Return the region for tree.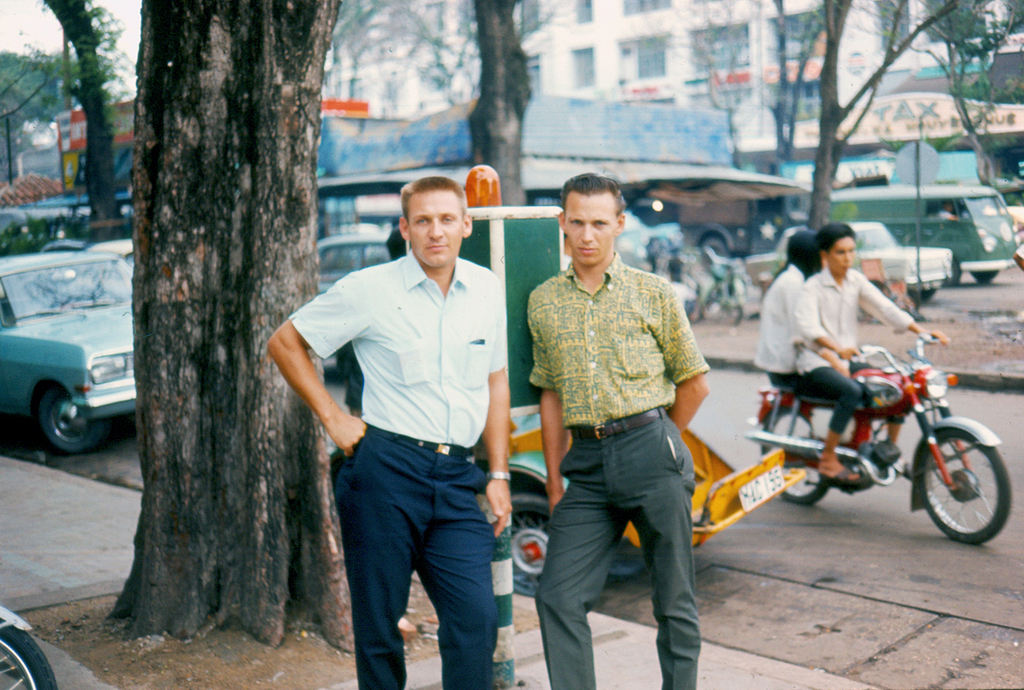
select_region(30, 0, 130, 250).
